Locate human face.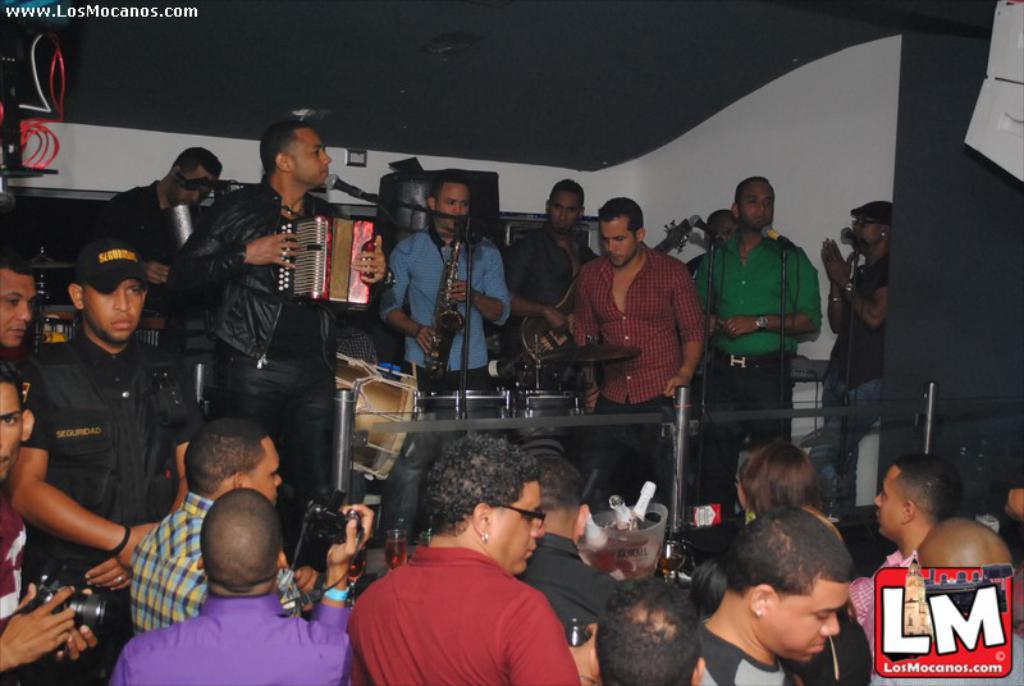
Bounding box: locate(84, 279, 145, 346).
